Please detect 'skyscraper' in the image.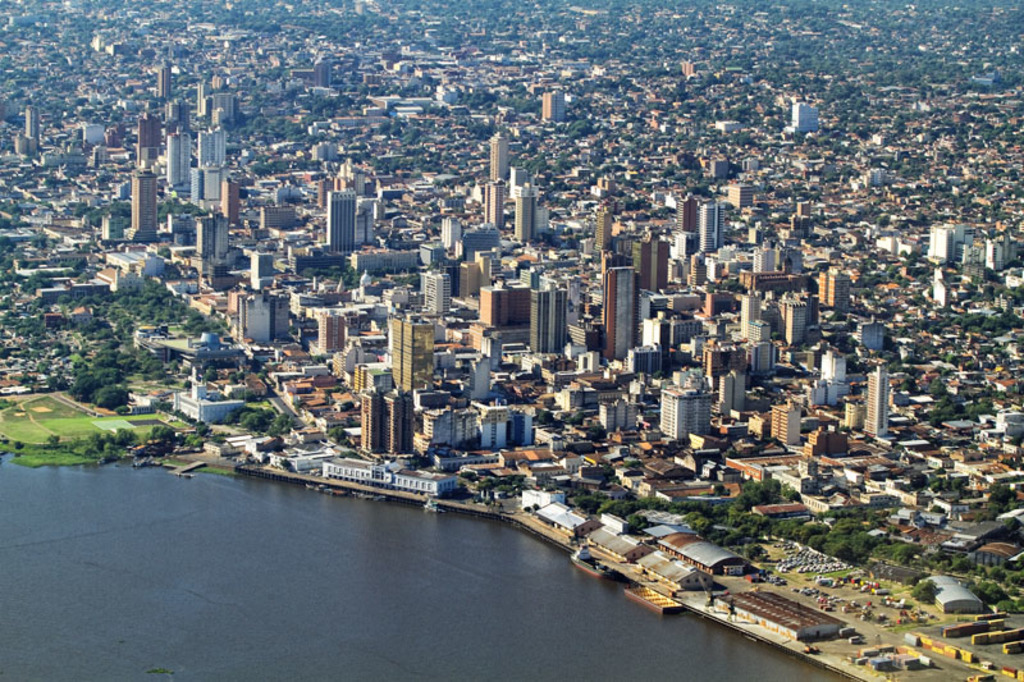
region(383, 303, 435, 392).
